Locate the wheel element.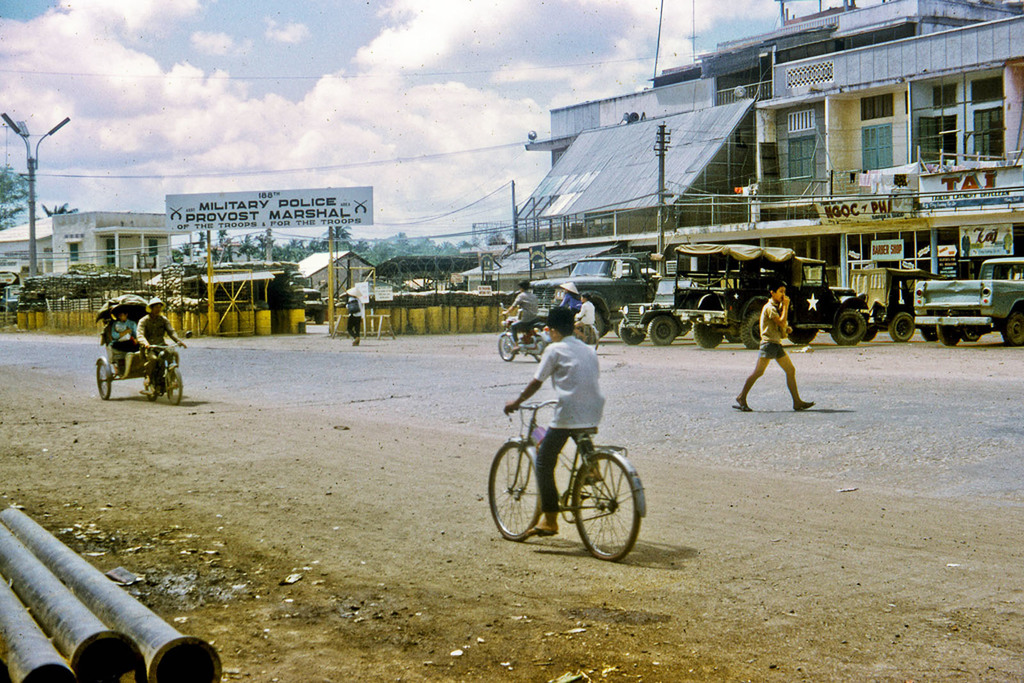
Element bbox: Rect(936, 321, 961, 344).
